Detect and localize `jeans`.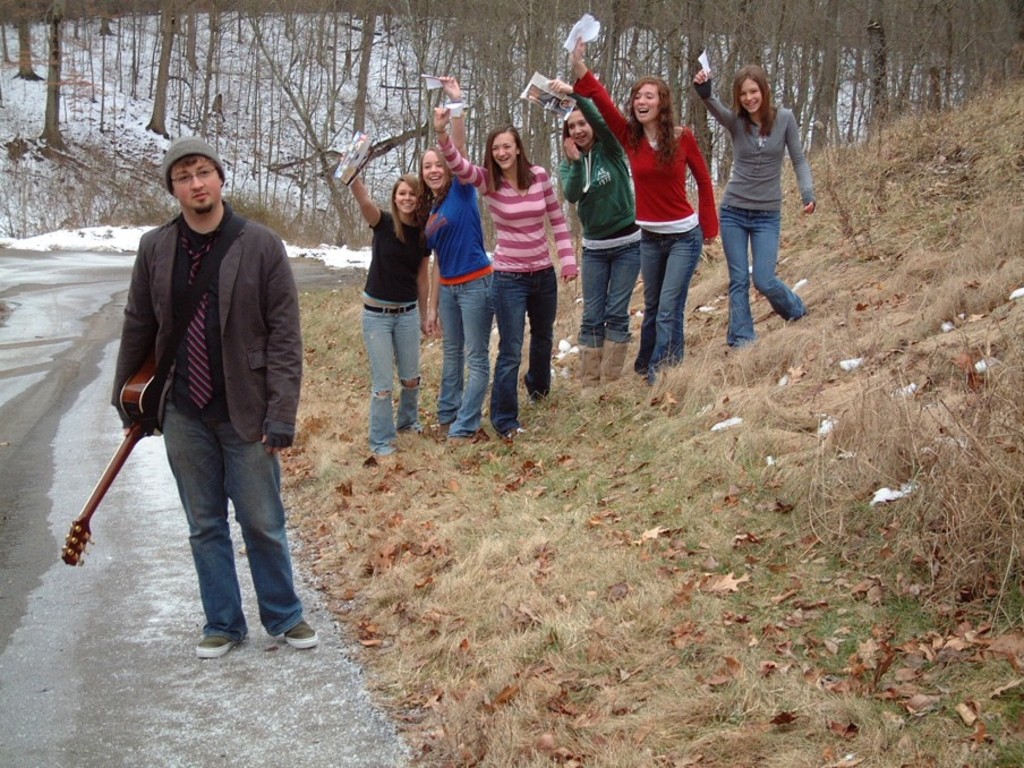
Localized at l=722, t=210, r=802, b=348.
